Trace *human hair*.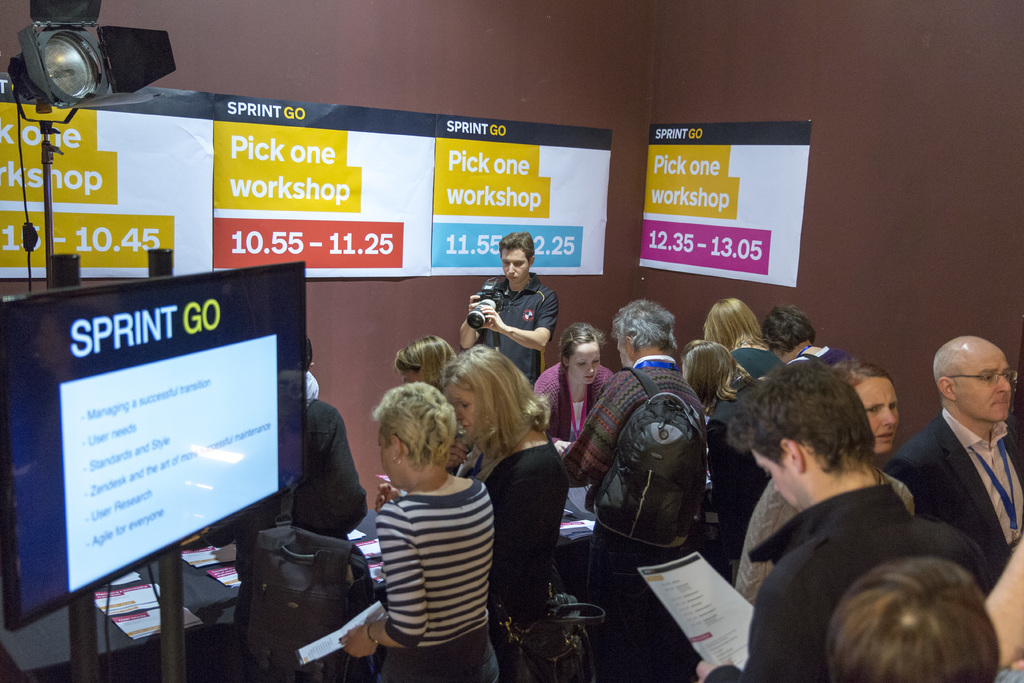
Traced to {"left": 437, "top": 352, "right": 541, "bottom": 481}.
